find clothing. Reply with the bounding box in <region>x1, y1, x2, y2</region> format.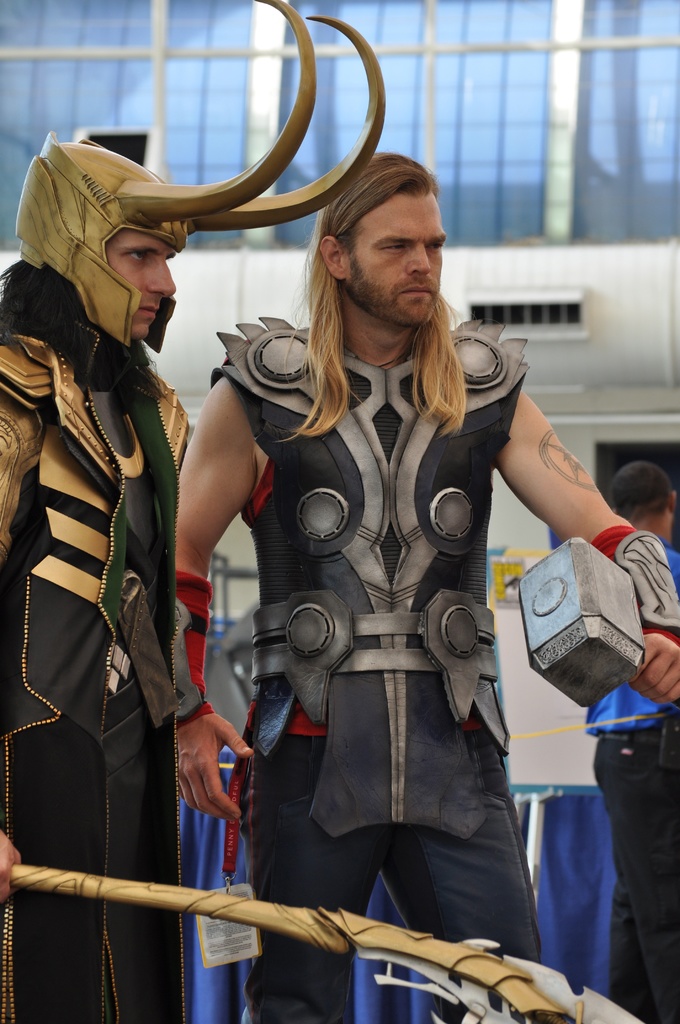
<region>0, 257, 201, 1023</region>.
